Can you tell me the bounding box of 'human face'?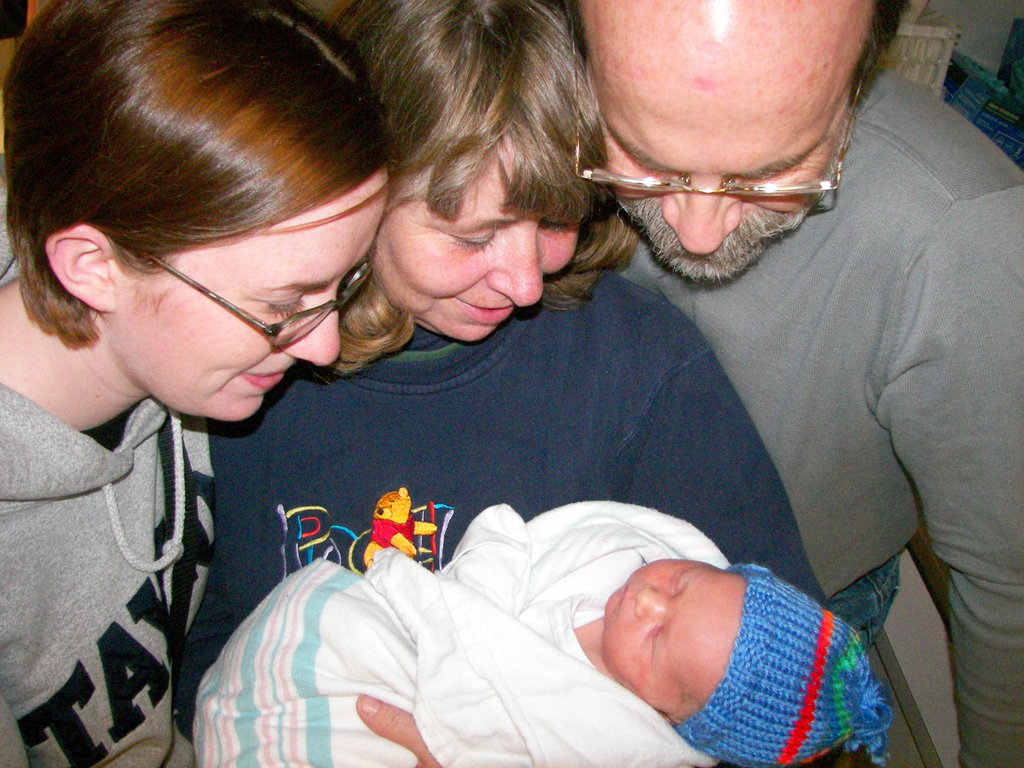
(378,164,576,343).
